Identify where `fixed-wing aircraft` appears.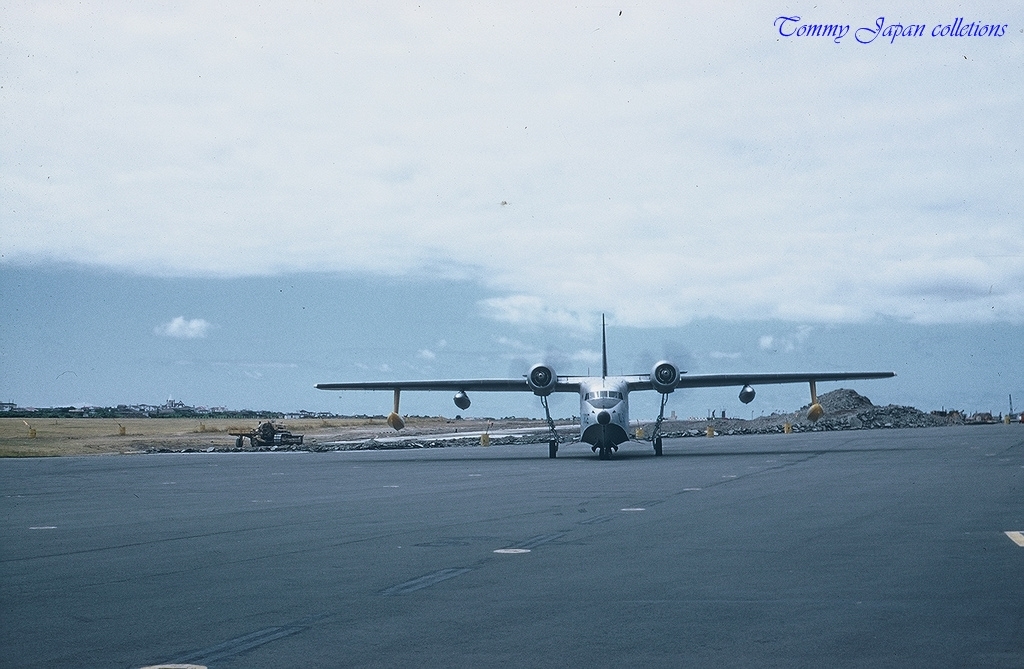
Appears at BBox(317, 310, 902, 459).
